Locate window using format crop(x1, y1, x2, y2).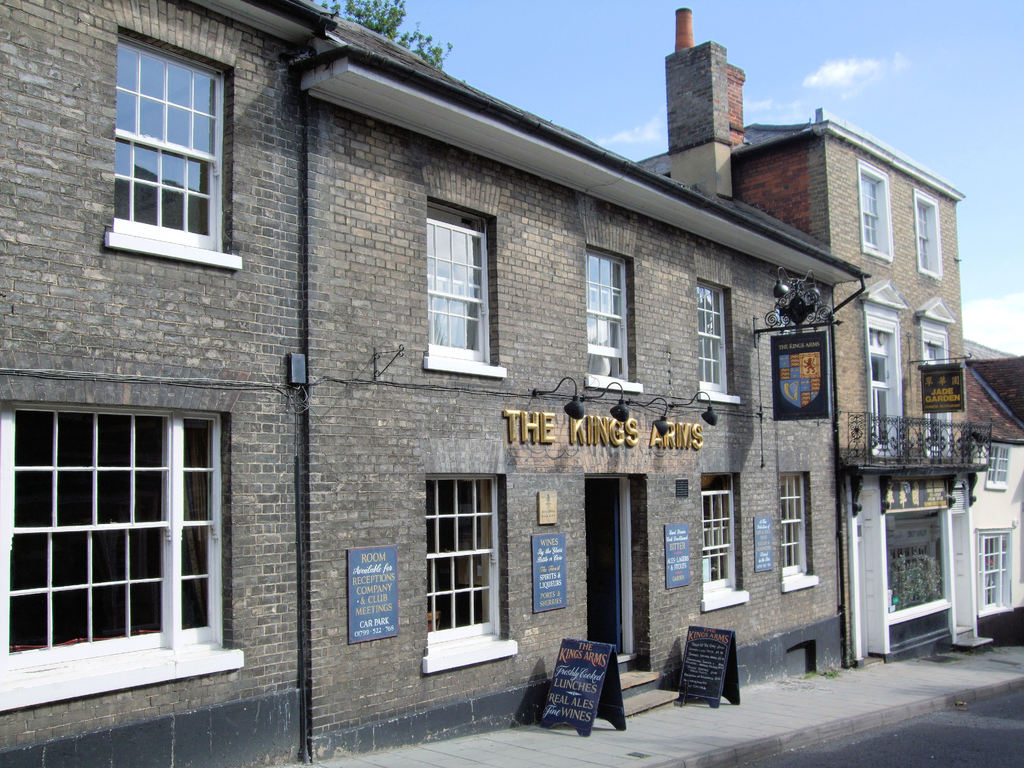
crop(424, 474, 499, 652).
